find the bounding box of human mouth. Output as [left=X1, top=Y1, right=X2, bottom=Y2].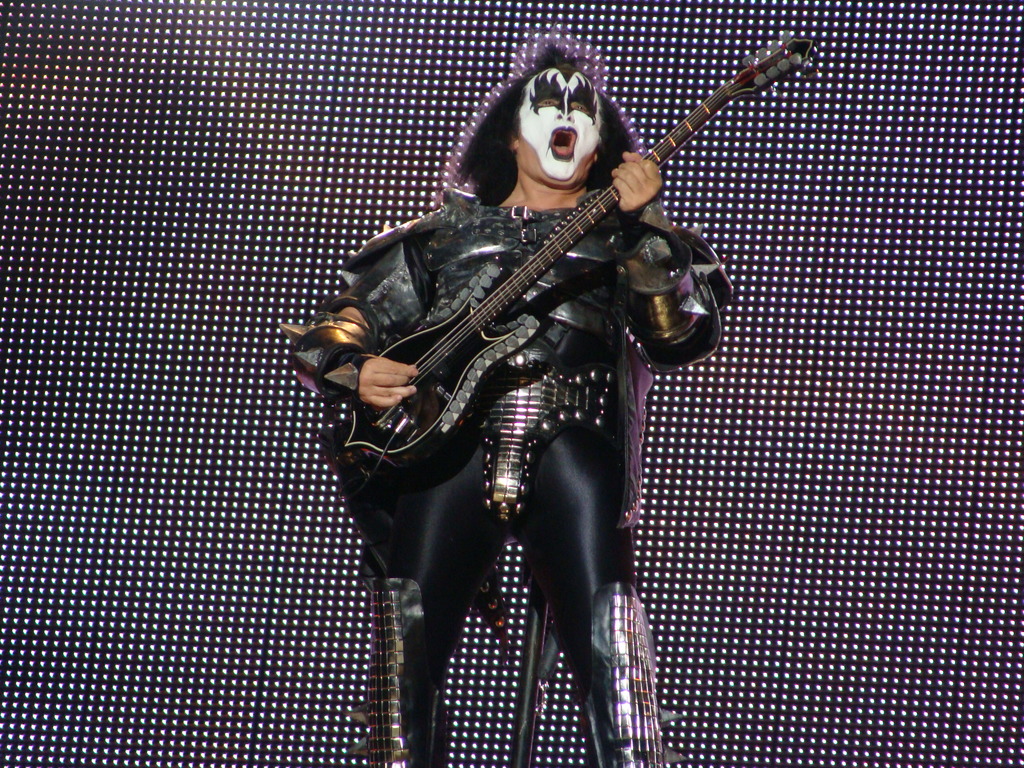
[left=548, top=122, right=574, bottom=155].
